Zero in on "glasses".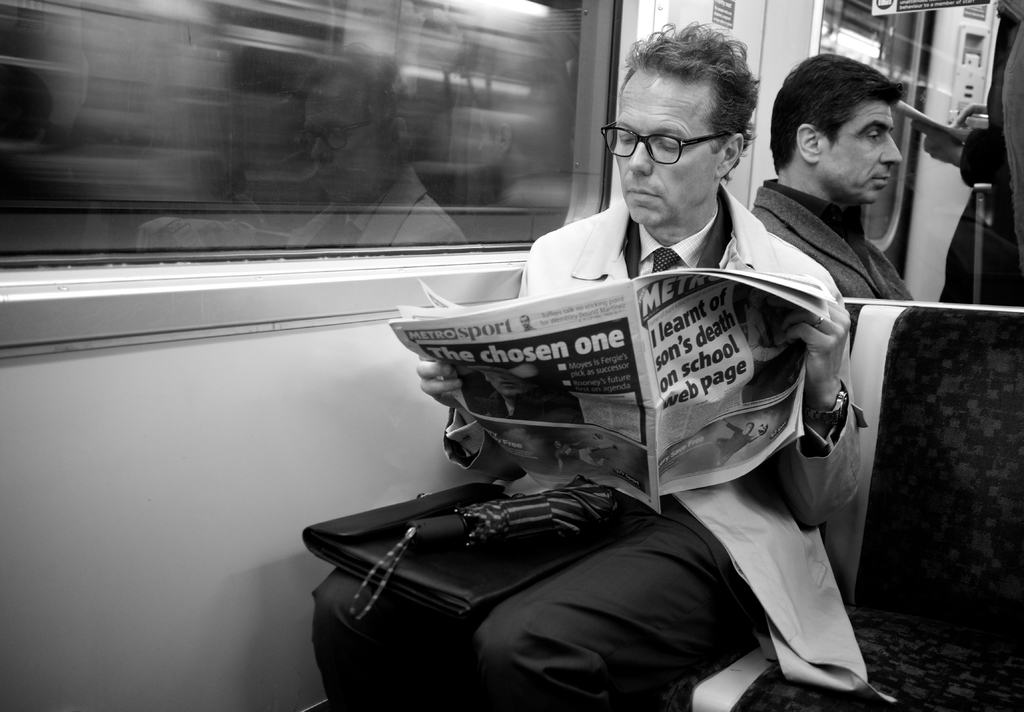
Zeroed in: box=[611, 111, 746, 162].
